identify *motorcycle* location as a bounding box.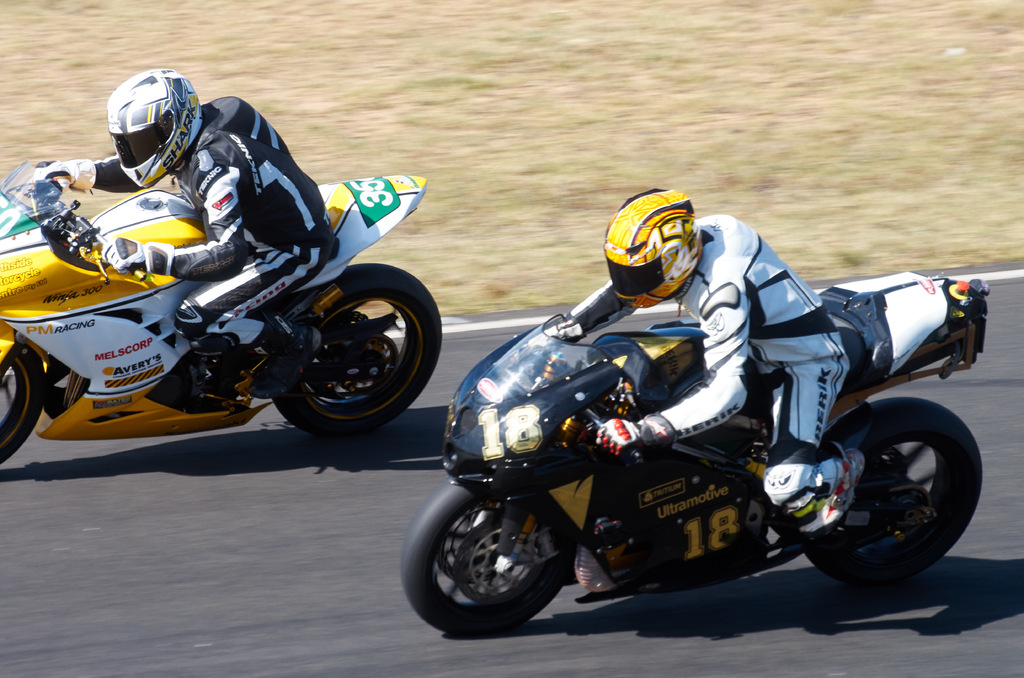
Rect(387, 259, 951, 621).
